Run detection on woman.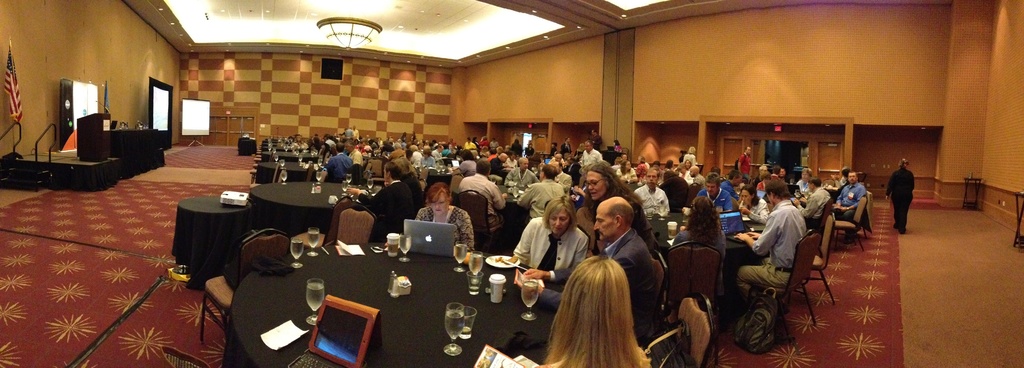
Result: [637, 156, 648, 178].
